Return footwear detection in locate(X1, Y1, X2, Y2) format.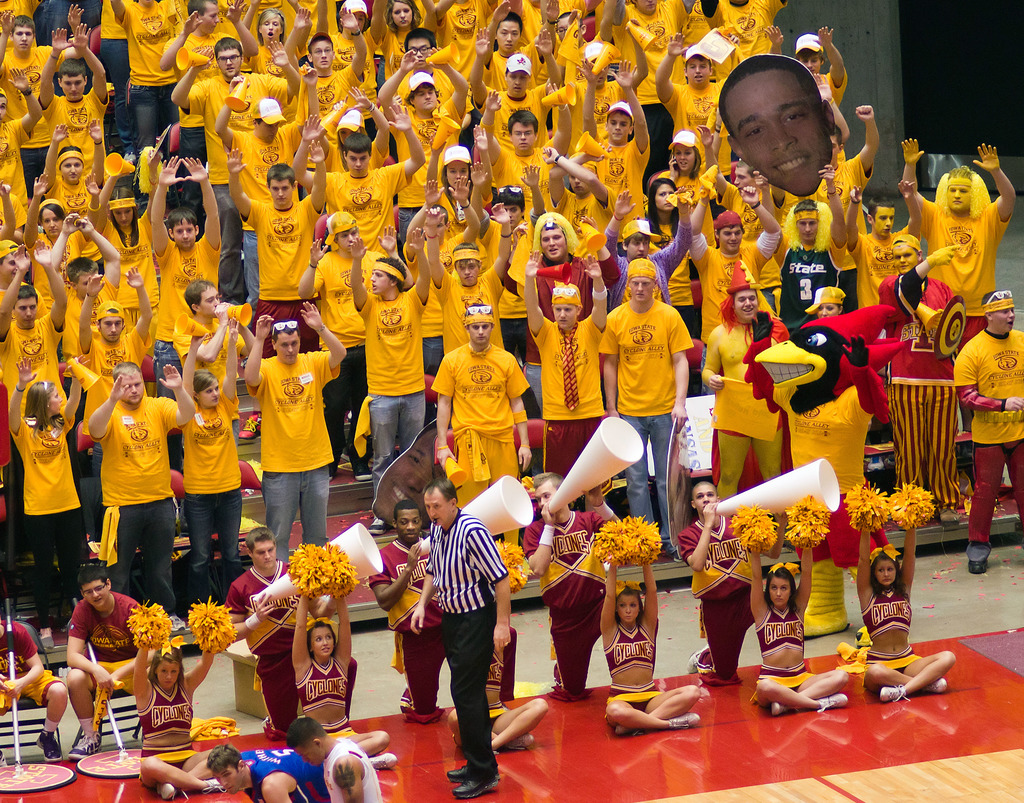
locate(33, 731, 65, 765).
